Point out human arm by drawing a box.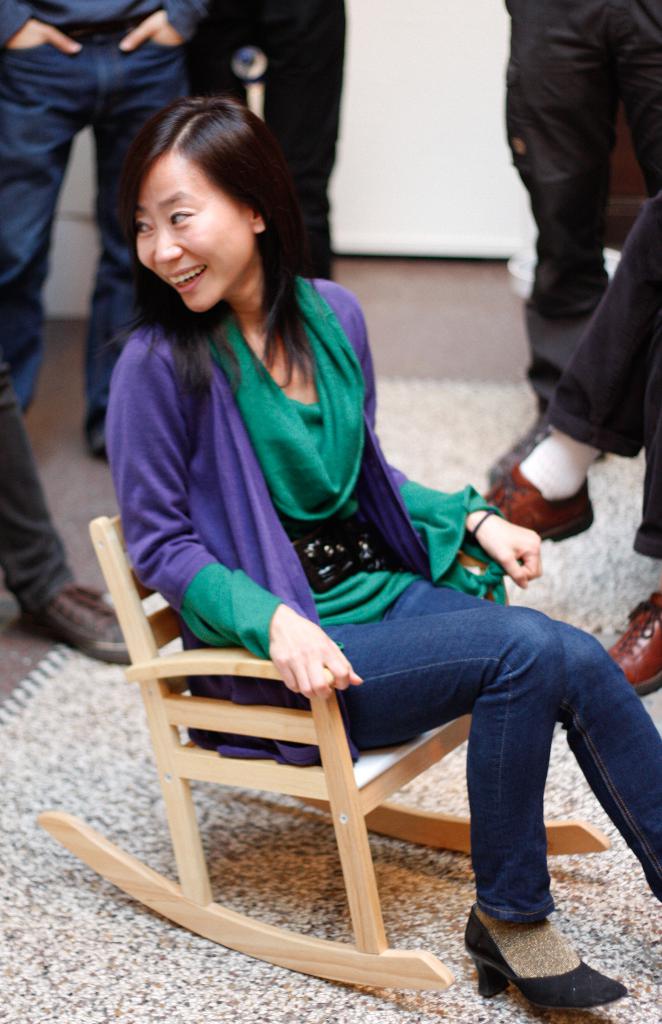
{"x1": 125, "y1": 326, "x2": 398, "y2": 684}.
